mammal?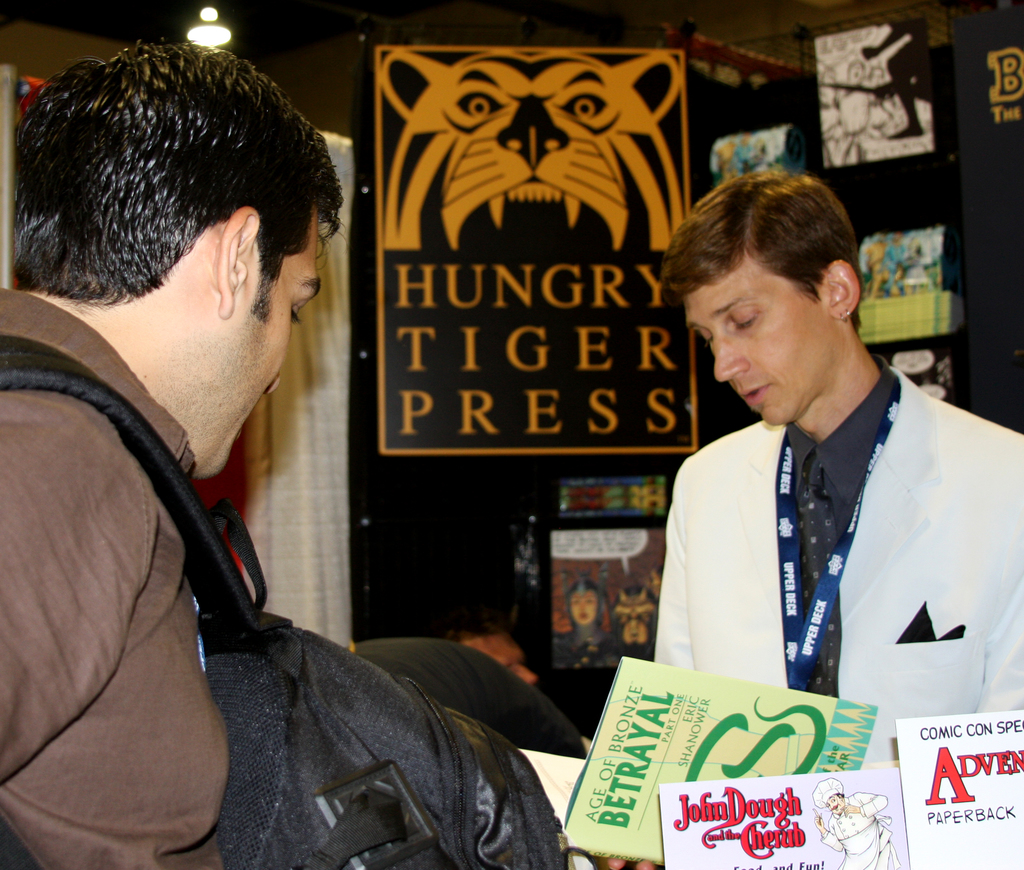
Rect(0, 38, 346, 868)
